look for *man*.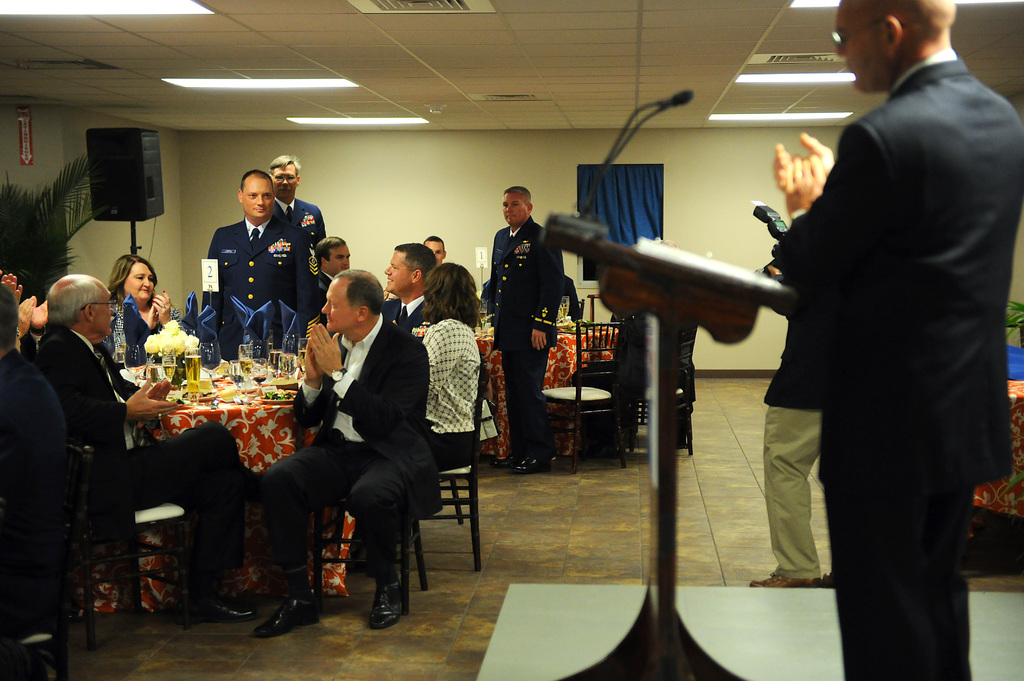
Found: detection(0, 280, 65, 680).
